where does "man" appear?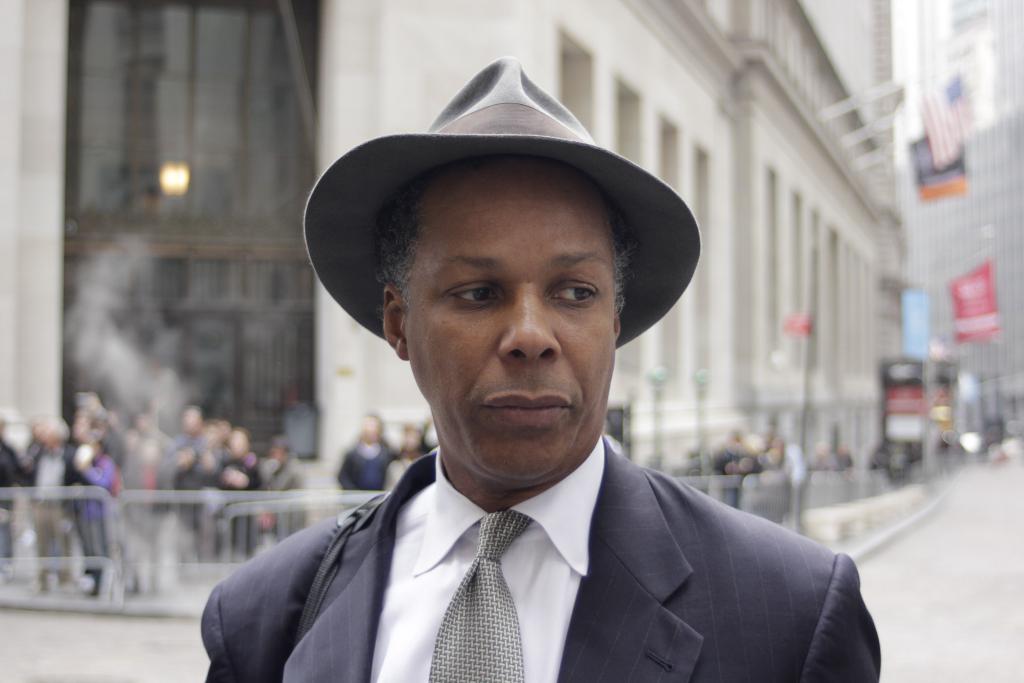
Appears at detection(712, 433, 763, 473).
